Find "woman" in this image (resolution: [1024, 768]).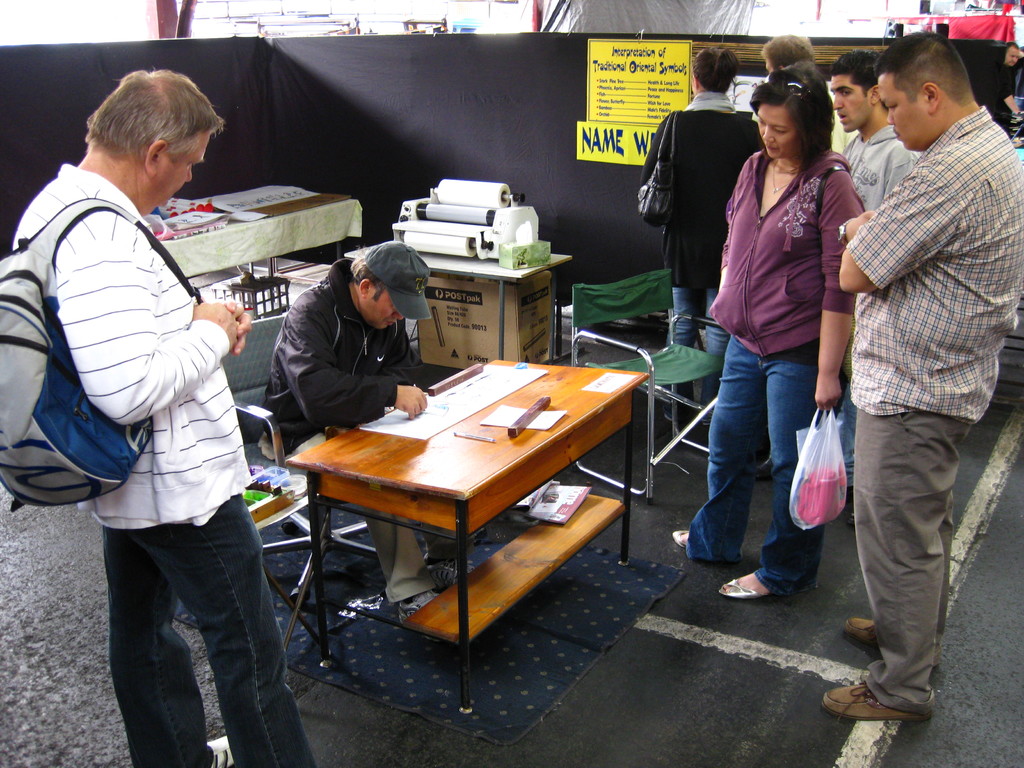
BBox(701, 58, 873, 607).
